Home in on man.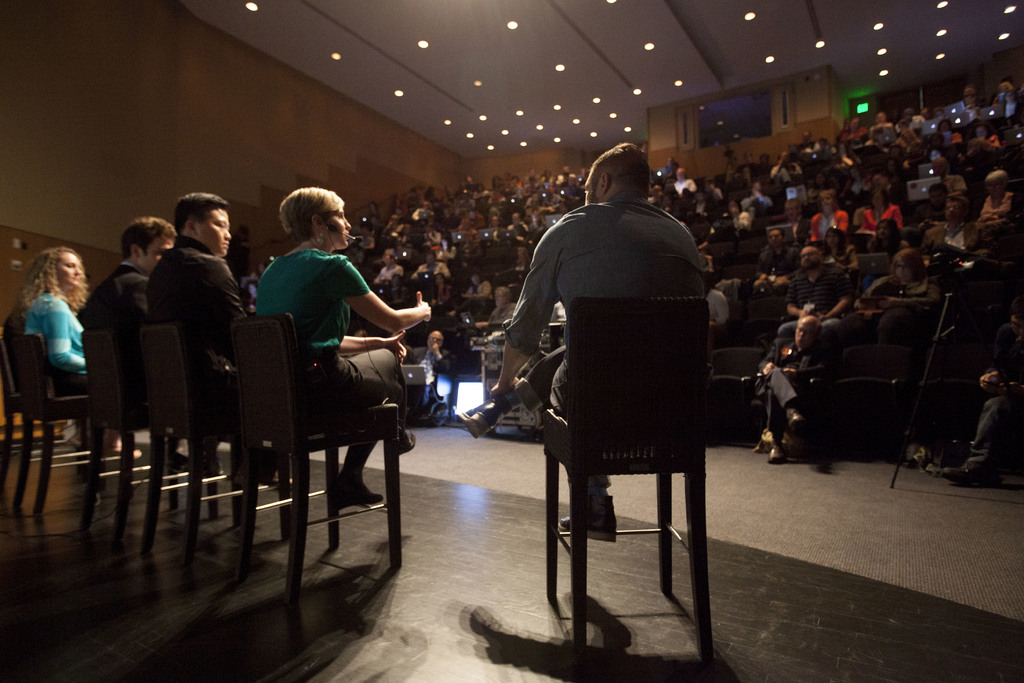
Homed in at <region>410, 333, 452, 415</region>.
